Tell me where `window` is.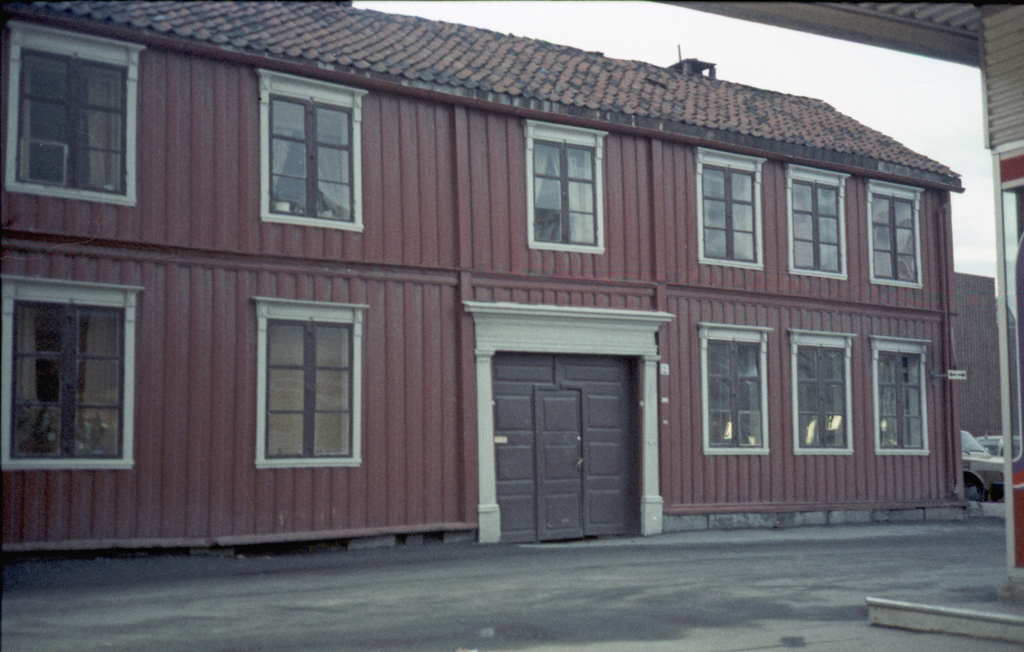
`window` is at [692,148,769,271].
